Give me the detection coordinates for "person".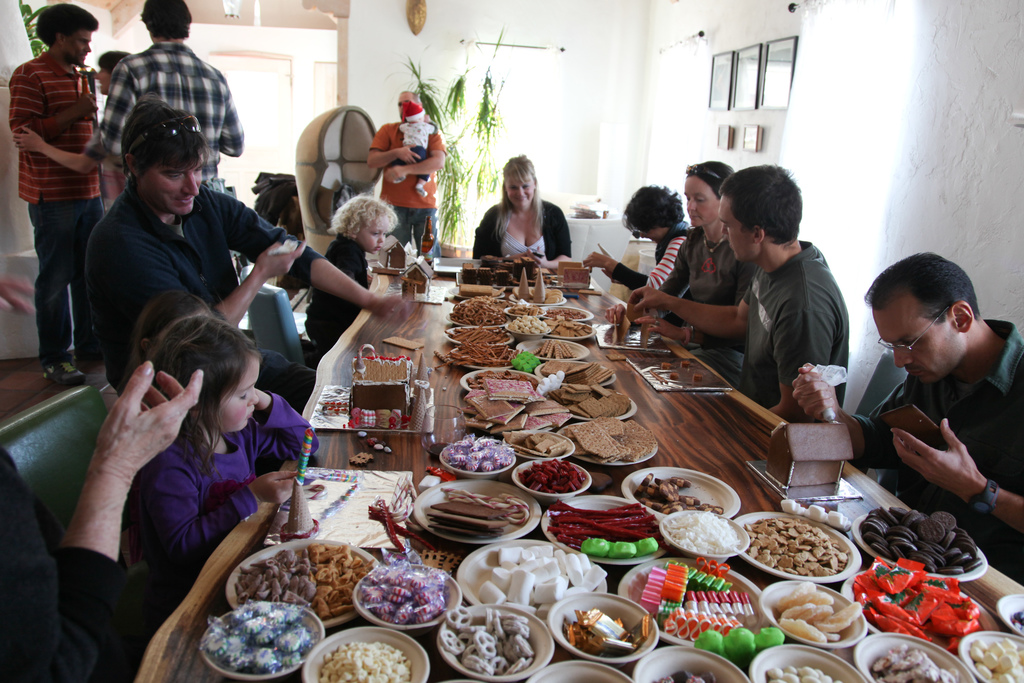
region(303, 197, 400, 353).
